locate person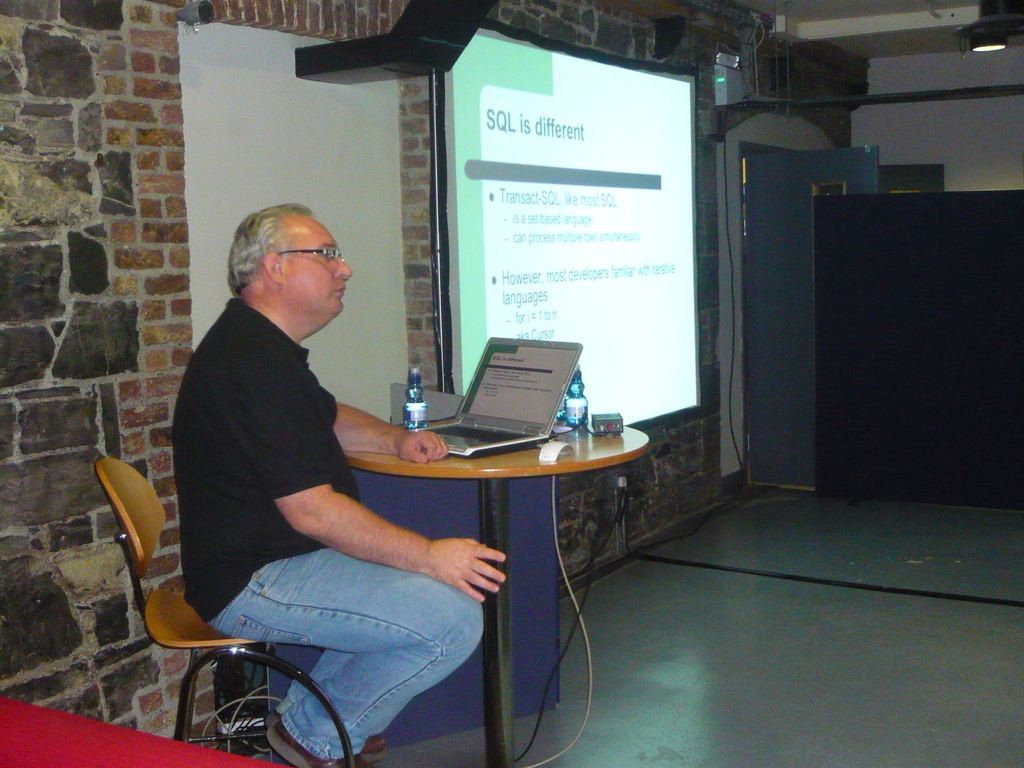
x1=204, y1=210, x2=529, y2=733
